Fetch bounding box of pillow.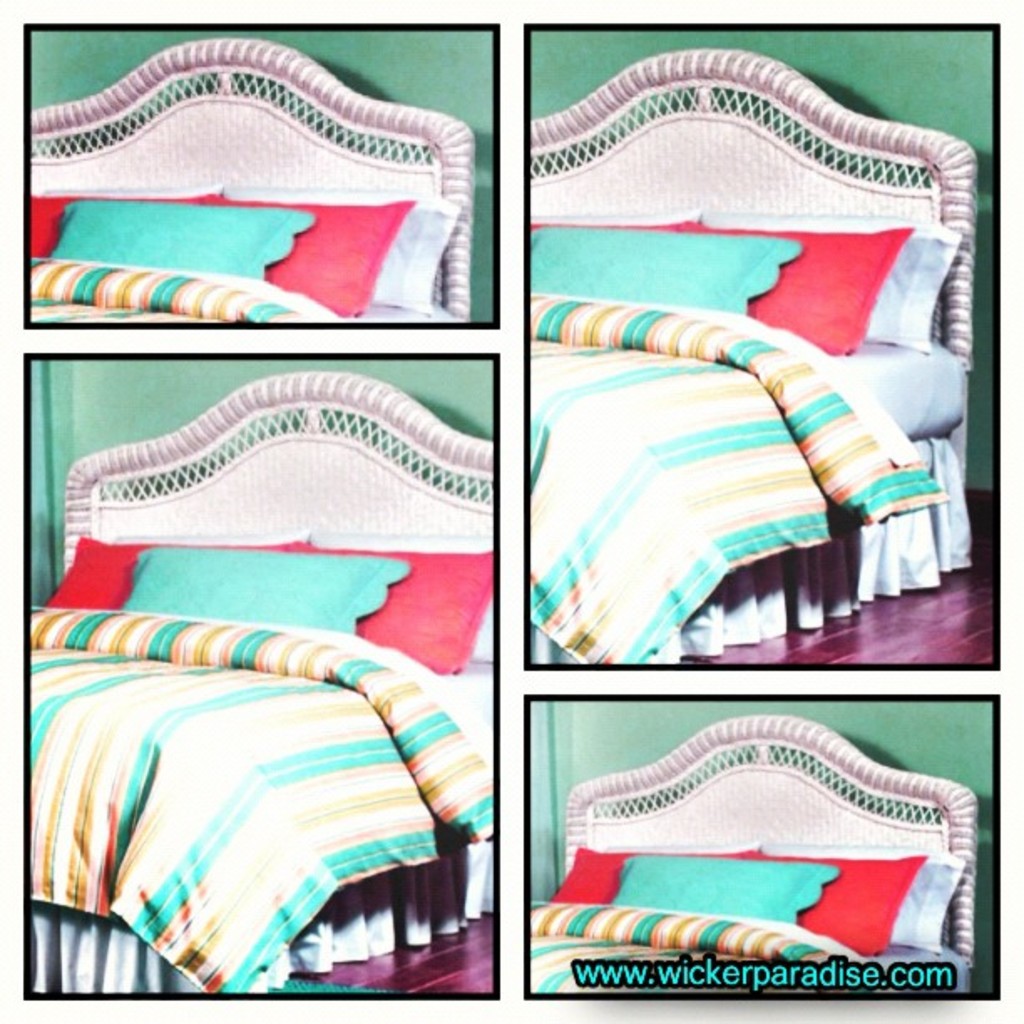
Bbox: 561,845,656,919.
